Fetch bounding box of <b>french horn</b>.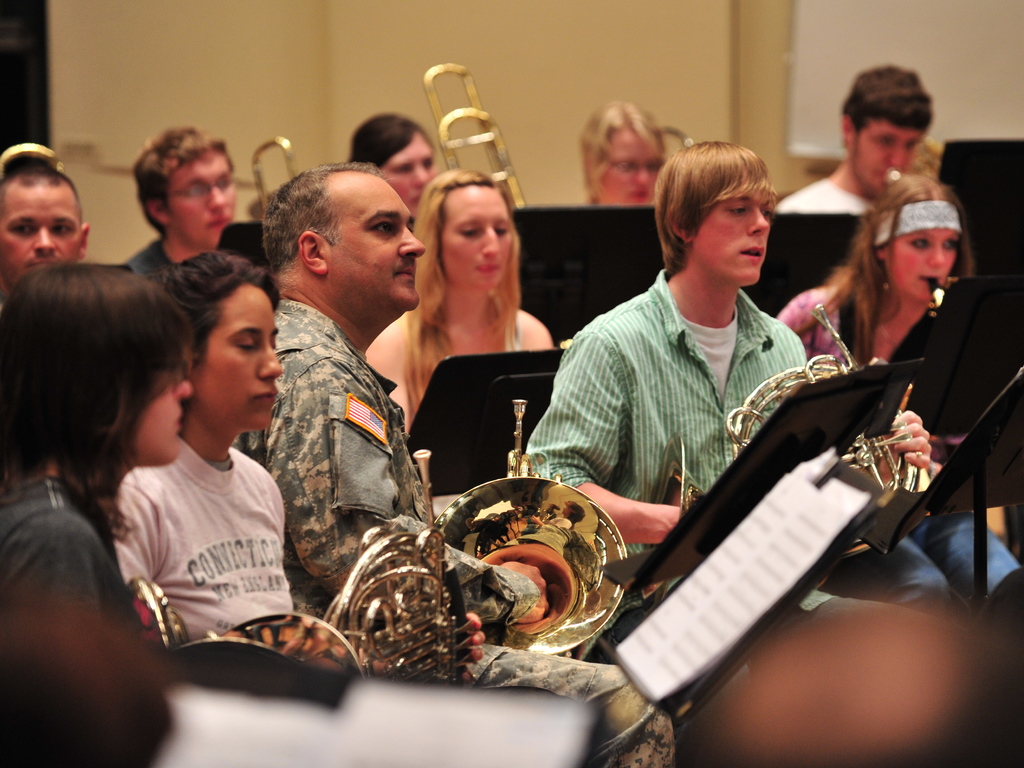
Bbox: [left=926, top=273, right=947, bottom=319].
